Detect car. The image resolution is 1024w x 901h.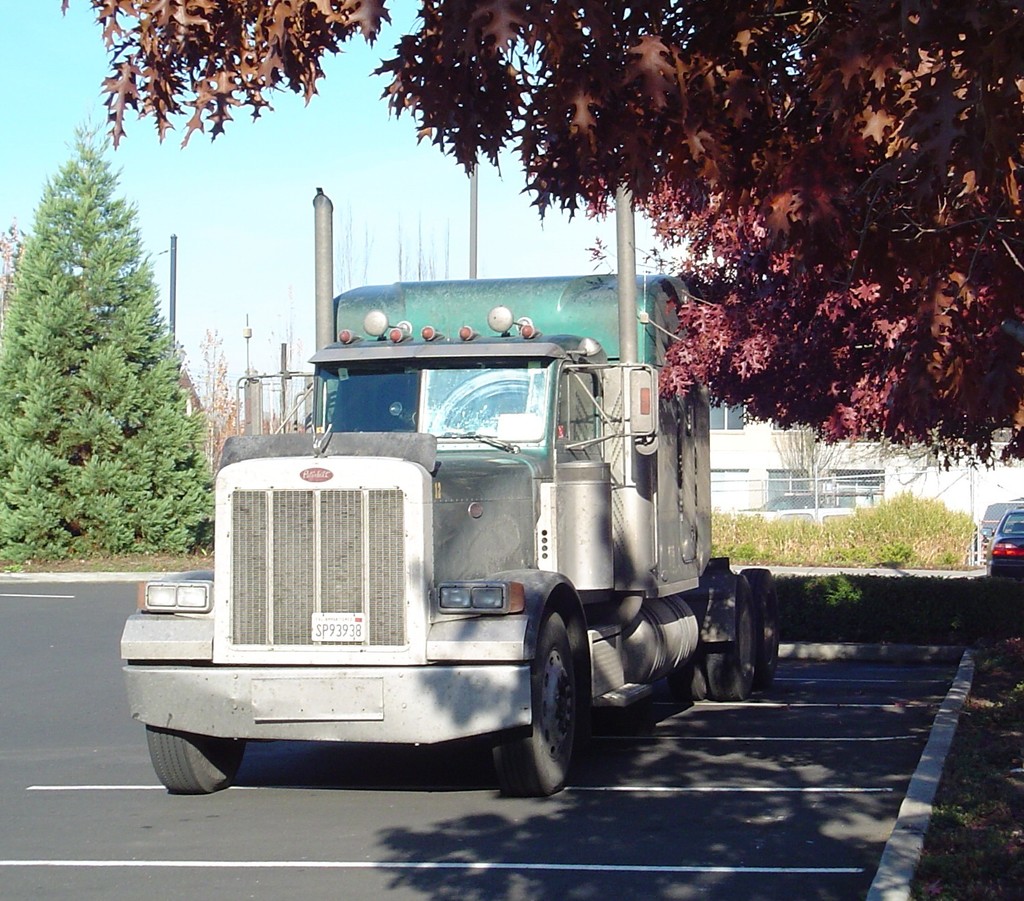
<bbox>980, 517, 1023, 567</bbox>.
